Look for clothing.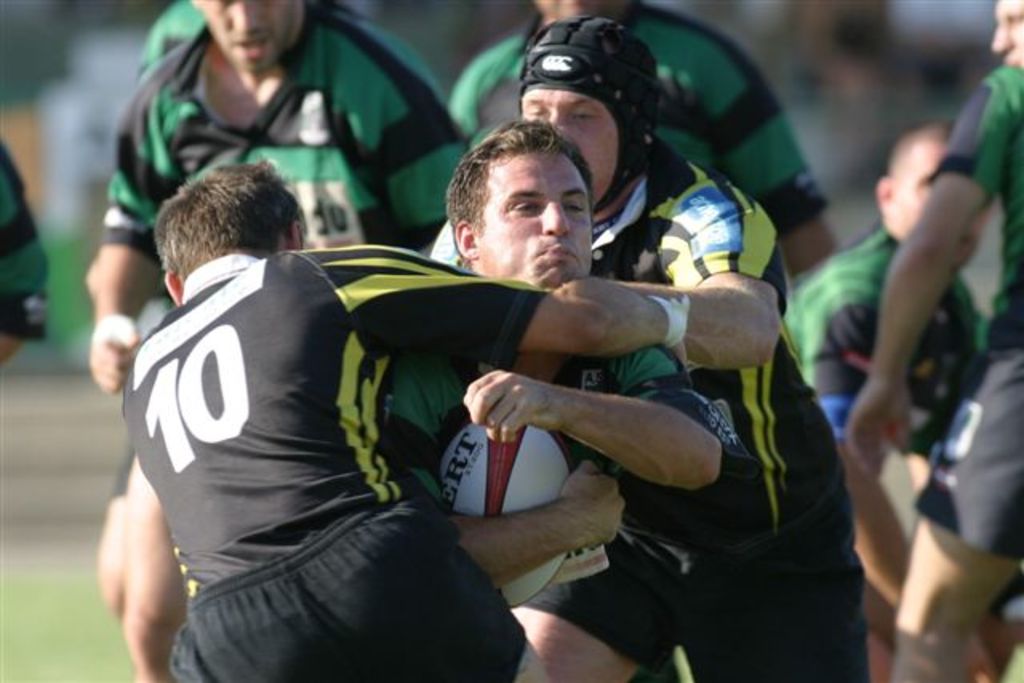
Found: 448/0/834/238.
